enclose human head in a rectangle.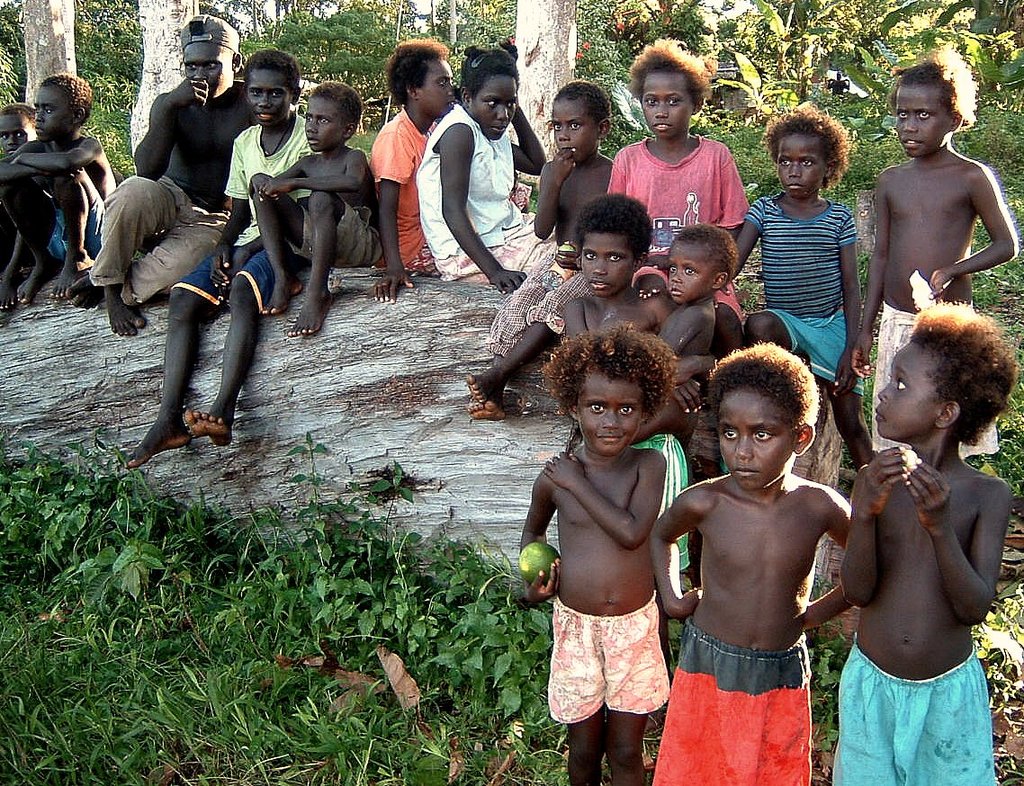
(709, 344, 822, 496).
